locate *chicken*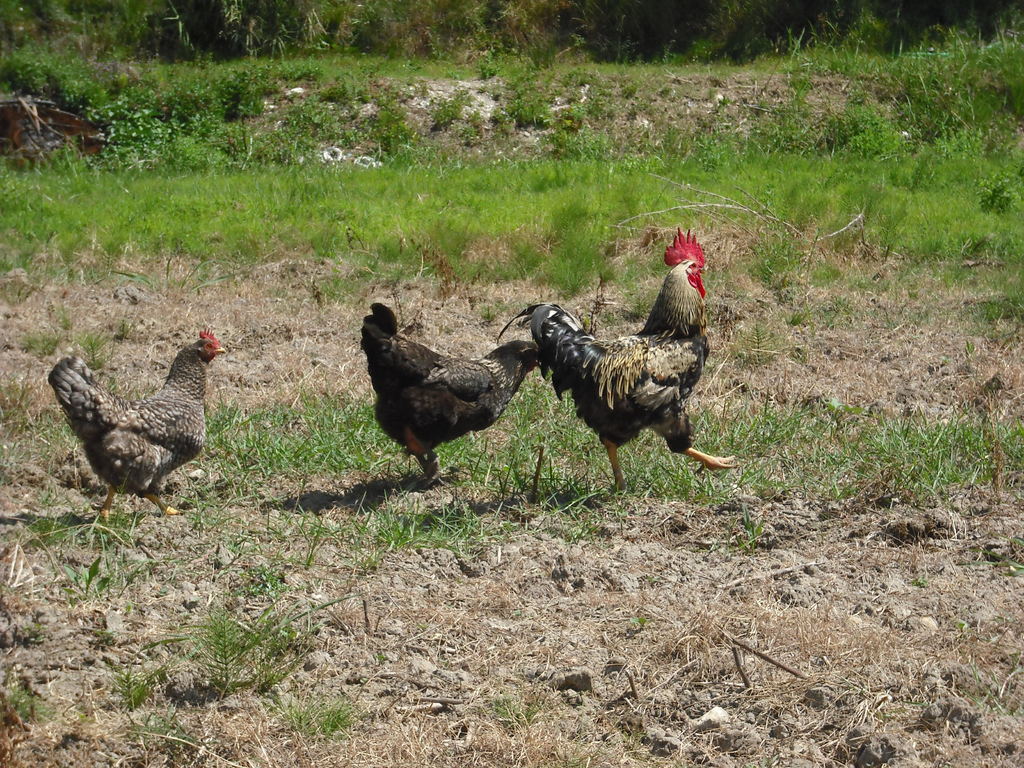
354:299:547:490
